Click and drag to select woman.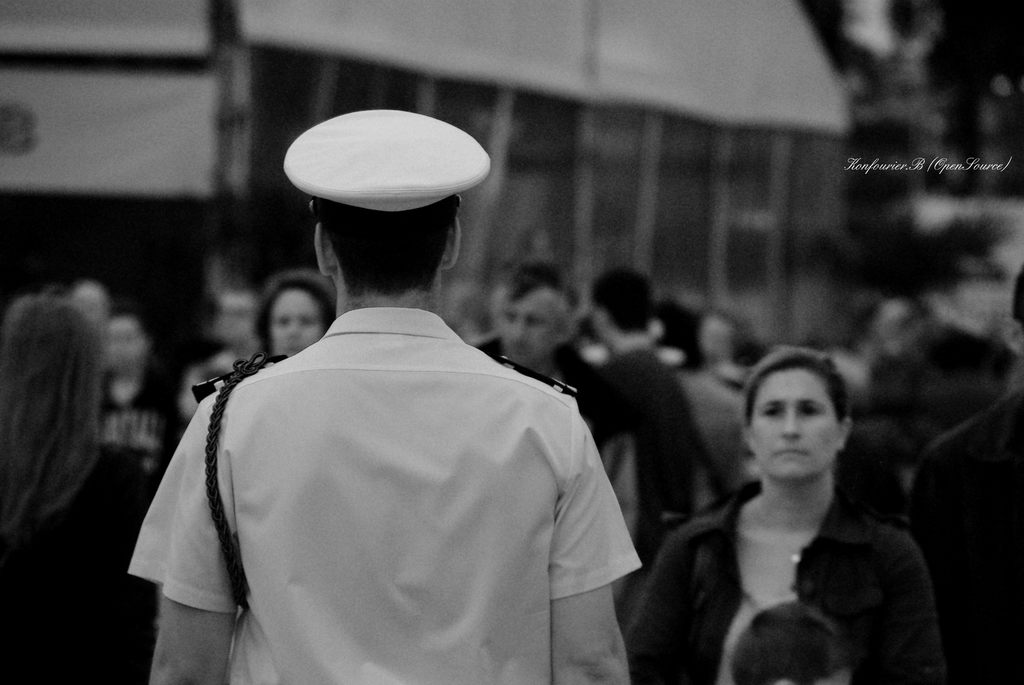
Selection: box=[645, 326, 938, 680].
